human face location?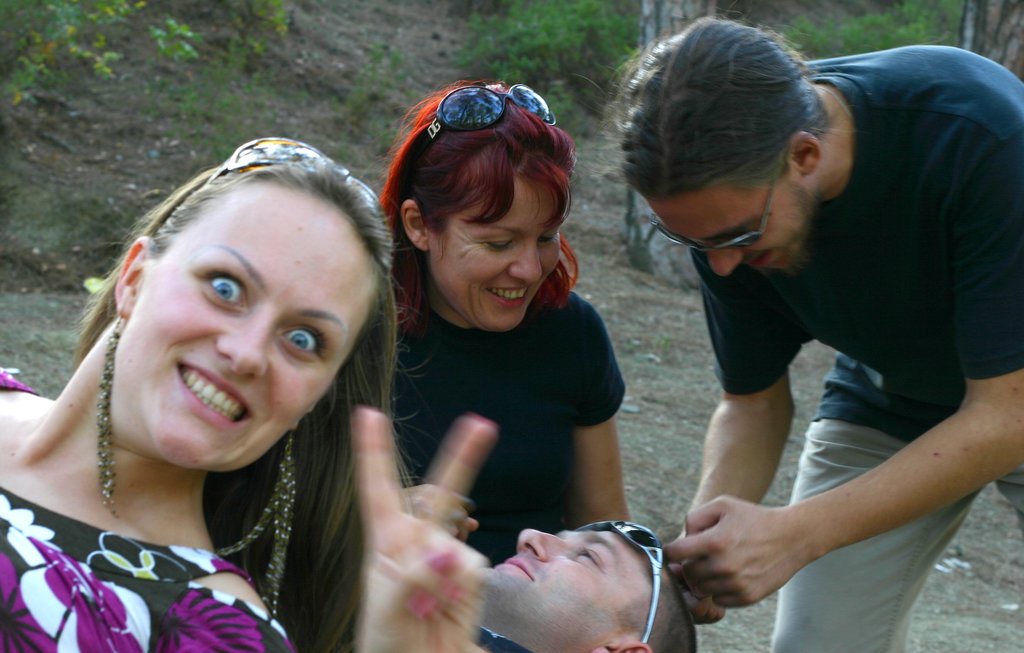
[left=644, top=193, right=812, bottom=283]
